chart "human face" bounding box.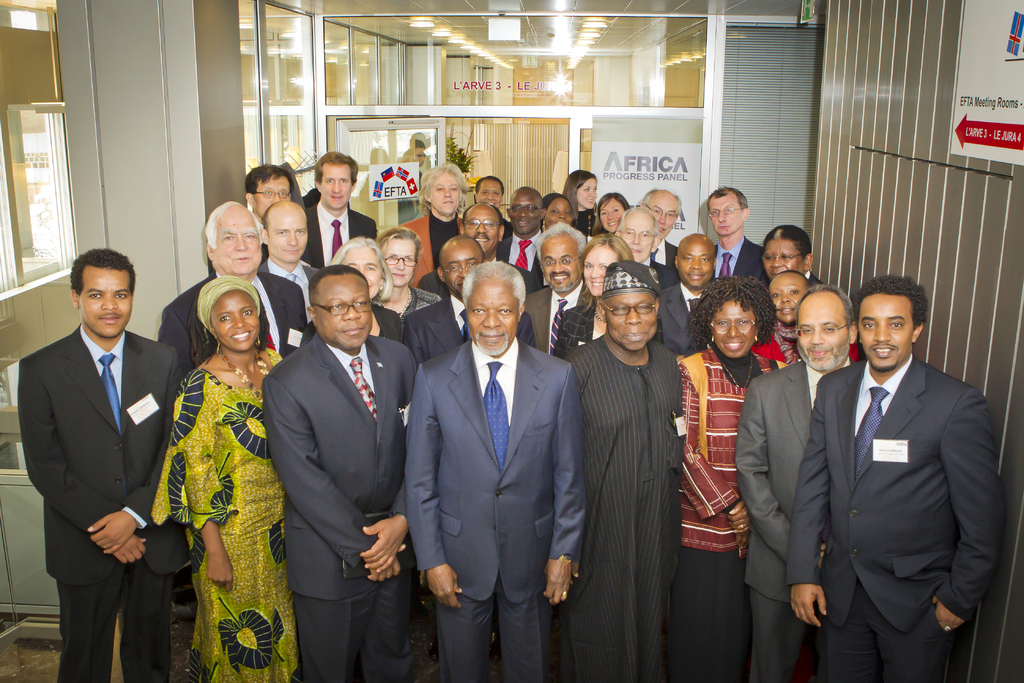
Charted: (left=329, top=247, right=384, bottom=293).
